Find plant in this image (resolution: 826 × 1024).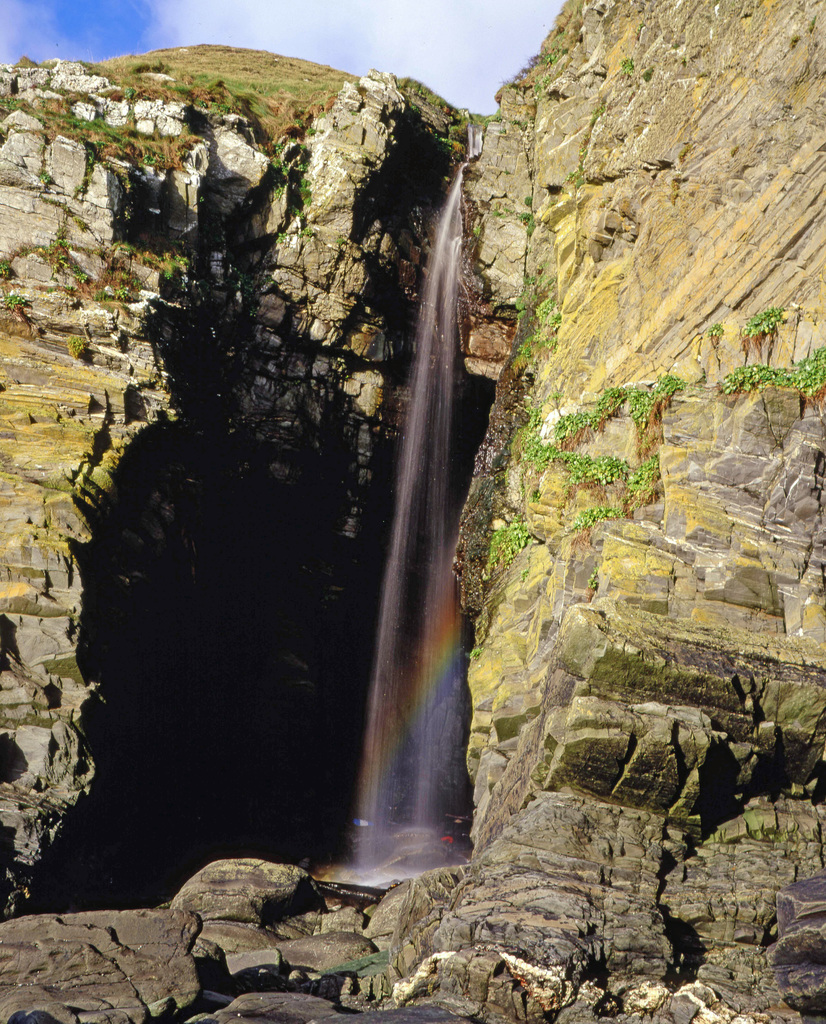
(left=276, top=233, right=290, bottom=243).
